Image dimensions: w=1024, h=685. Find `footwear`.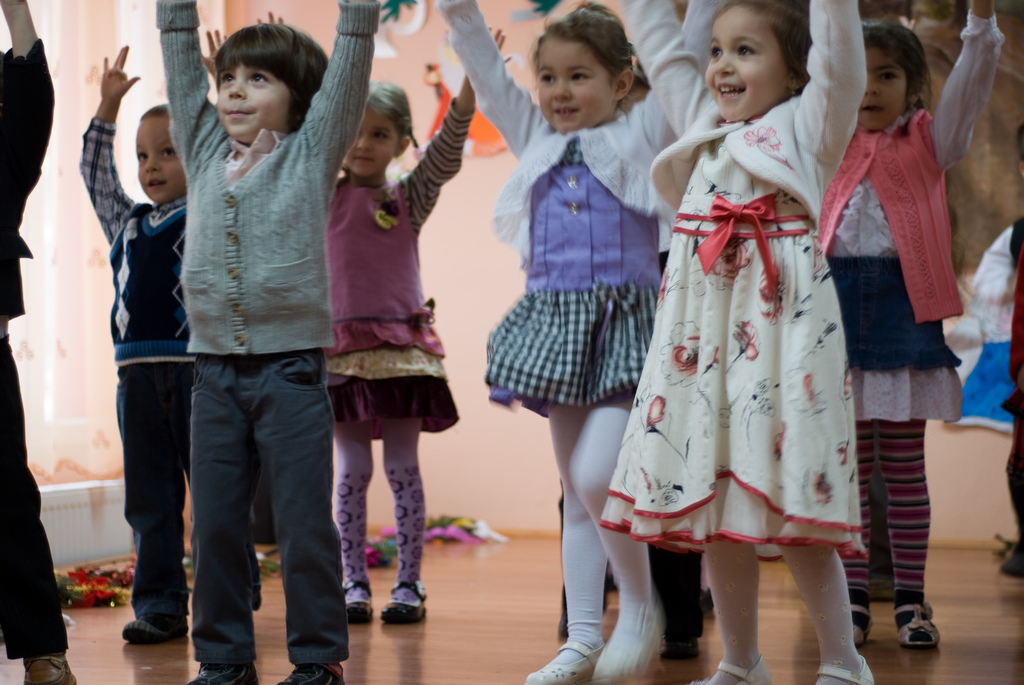
(x1=902, y1=594, x2=956, y2=664).
